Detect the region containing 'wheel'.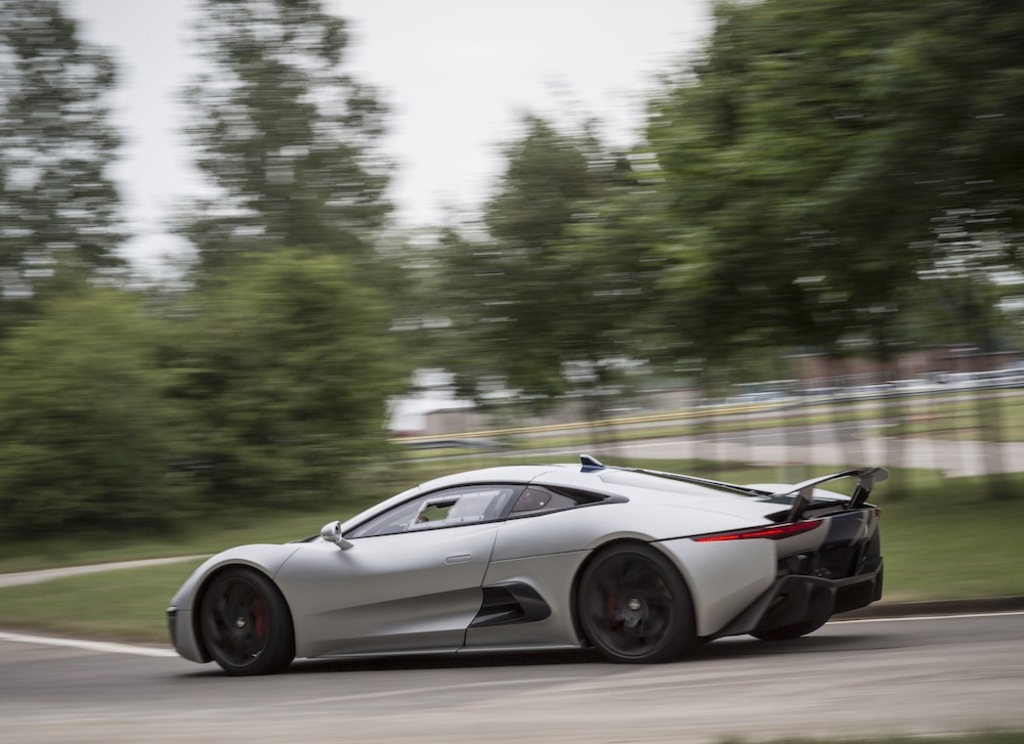
<bbox>579, 542, 692, 667</bbox>.
